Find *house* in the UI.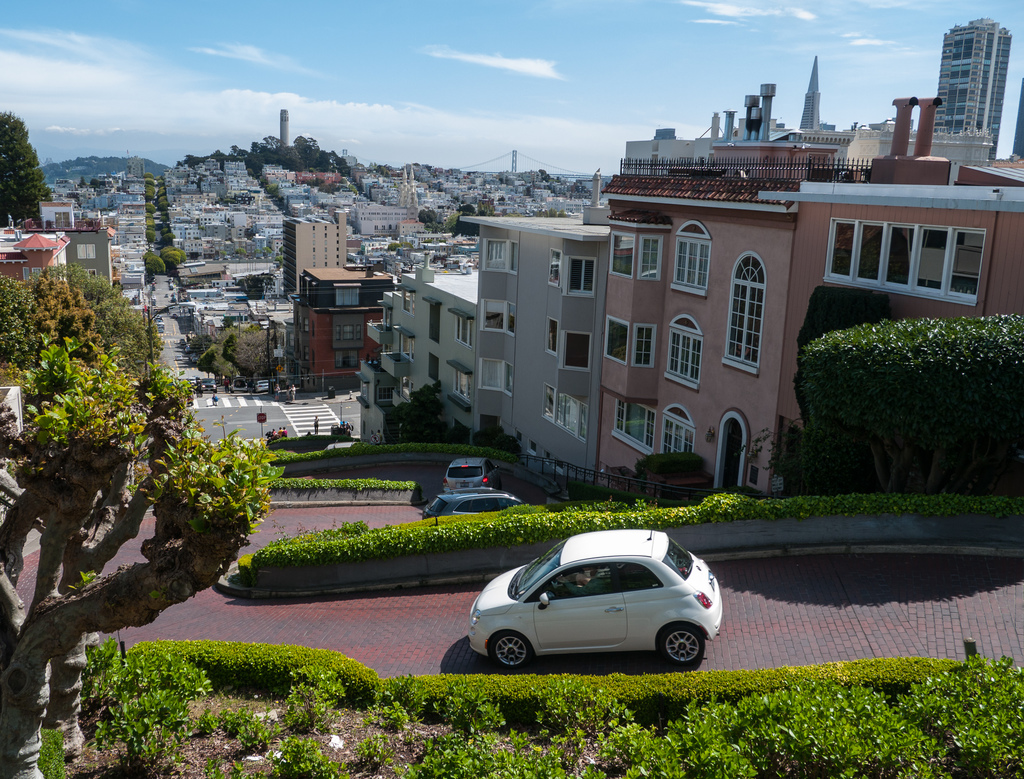
UI element at {"x1": 3, "y1": 236, "x2": 71, "y2": 282}.
